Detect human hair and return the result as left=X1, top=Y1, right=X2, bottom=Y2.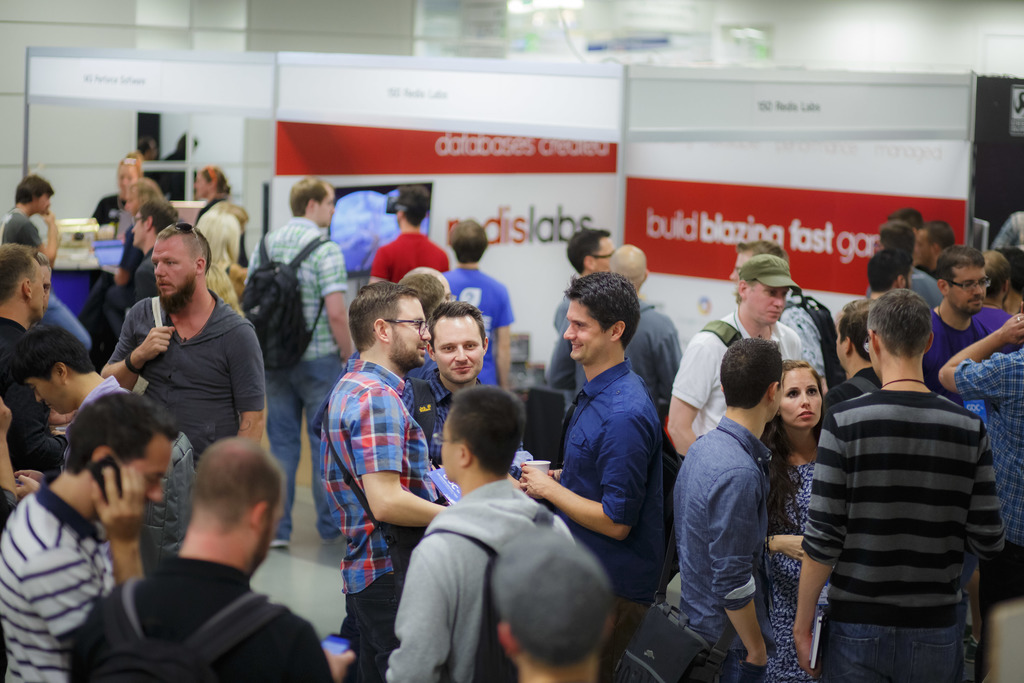
left=399, top=273, right=449, bottom=312.
